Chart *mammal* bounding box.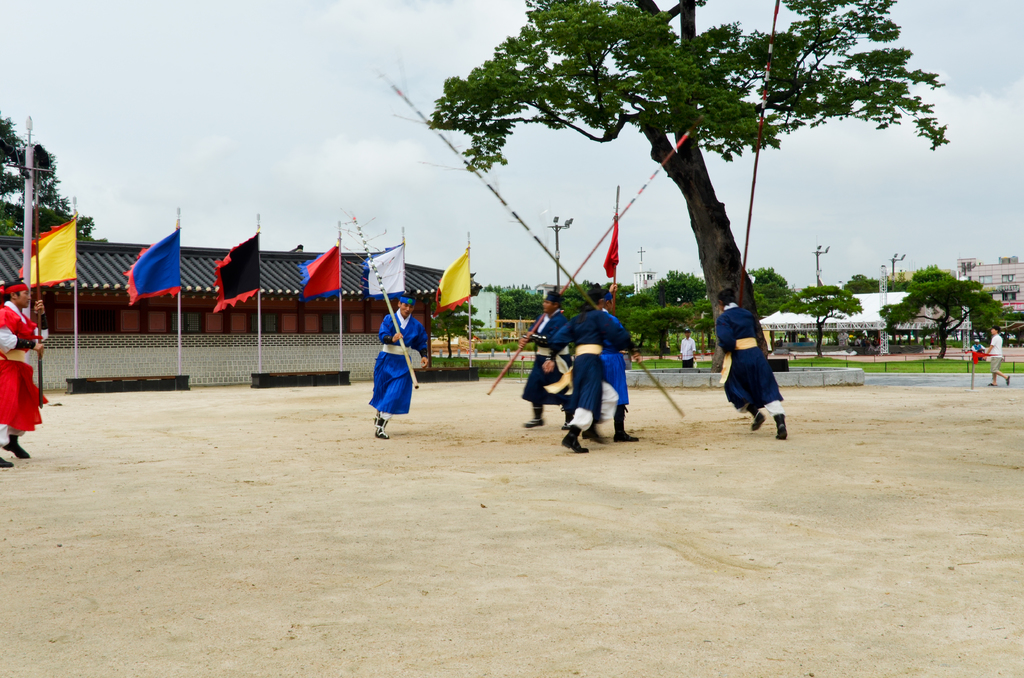
Charted: [368, 289, 431, 438].
